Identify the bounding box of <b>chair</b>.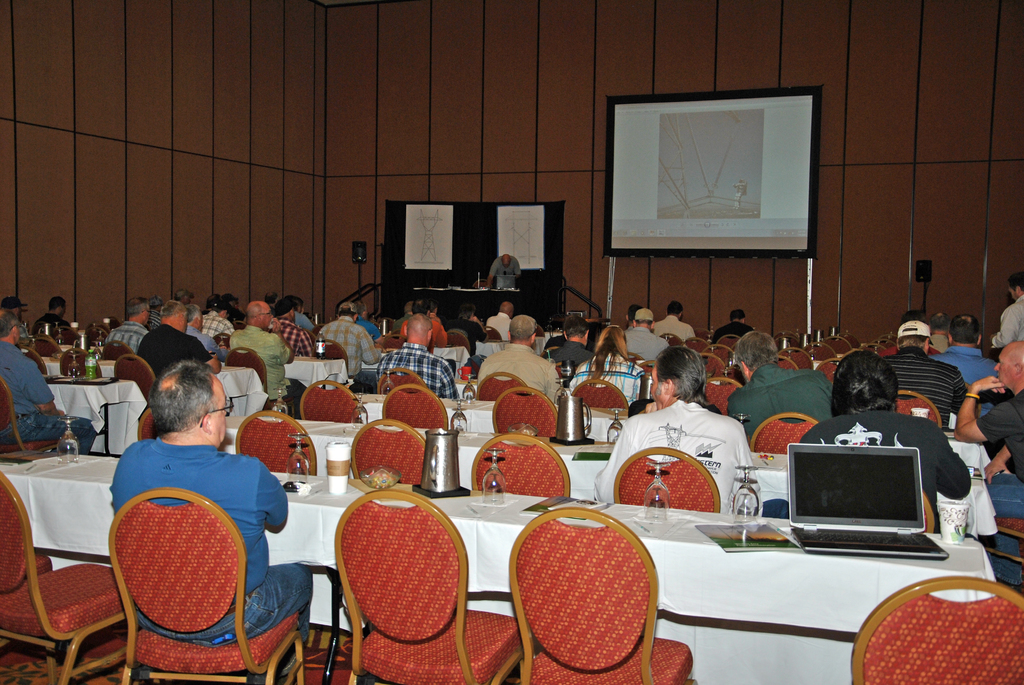
382:333:406:349.
